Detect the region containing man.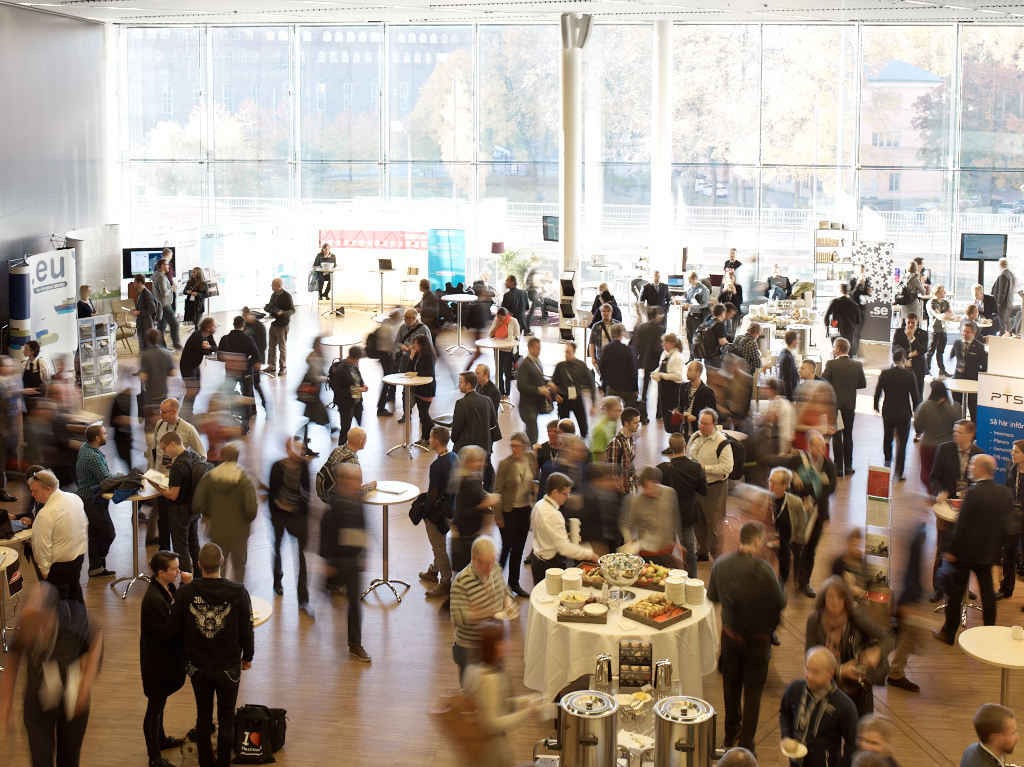
<box>927,451,1017,650</box>.
